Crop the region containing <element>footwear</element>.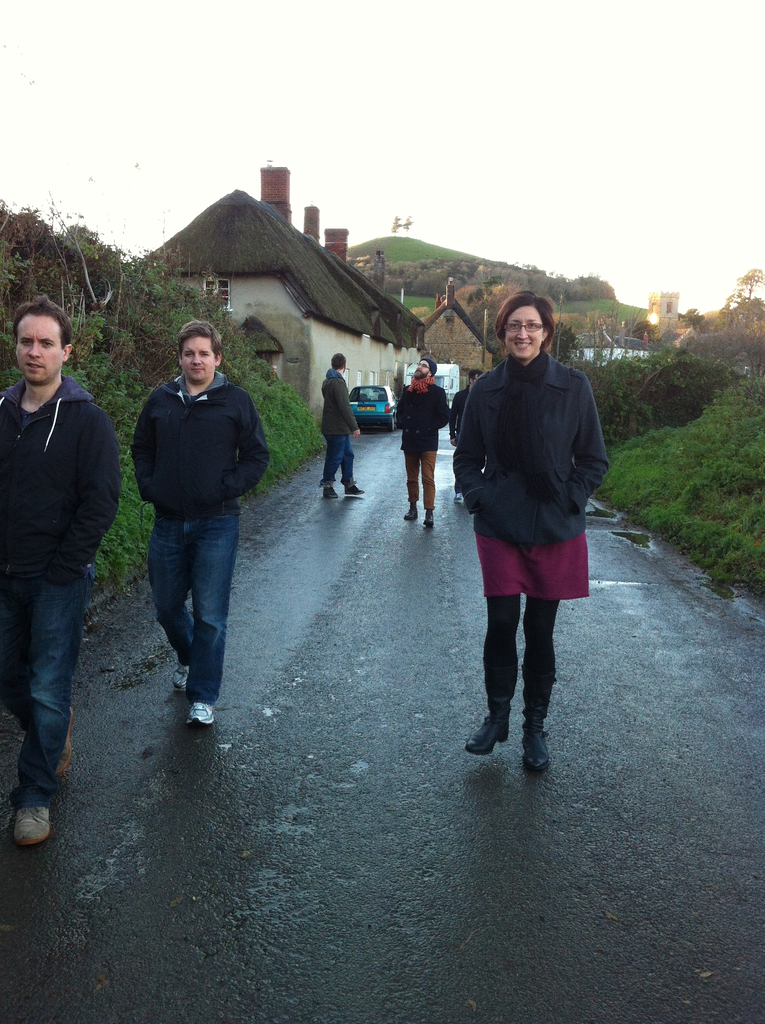
Crop region: (453,491,464,503).
